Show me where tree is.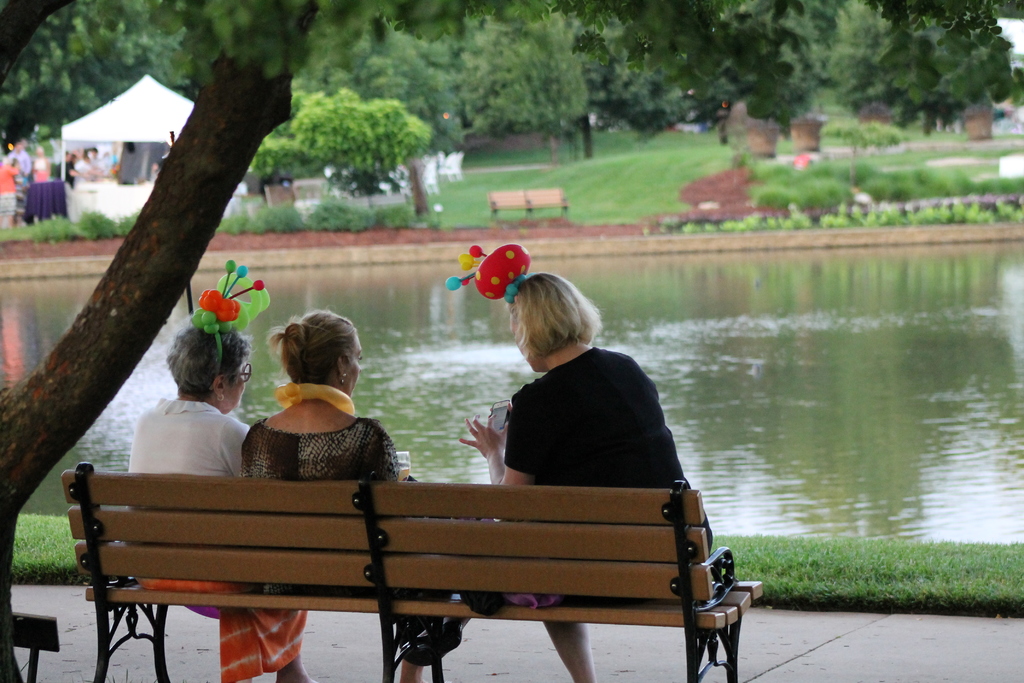
tree is at {"left": 0, "top": 1, "right": 314, "bottom": 679}.
